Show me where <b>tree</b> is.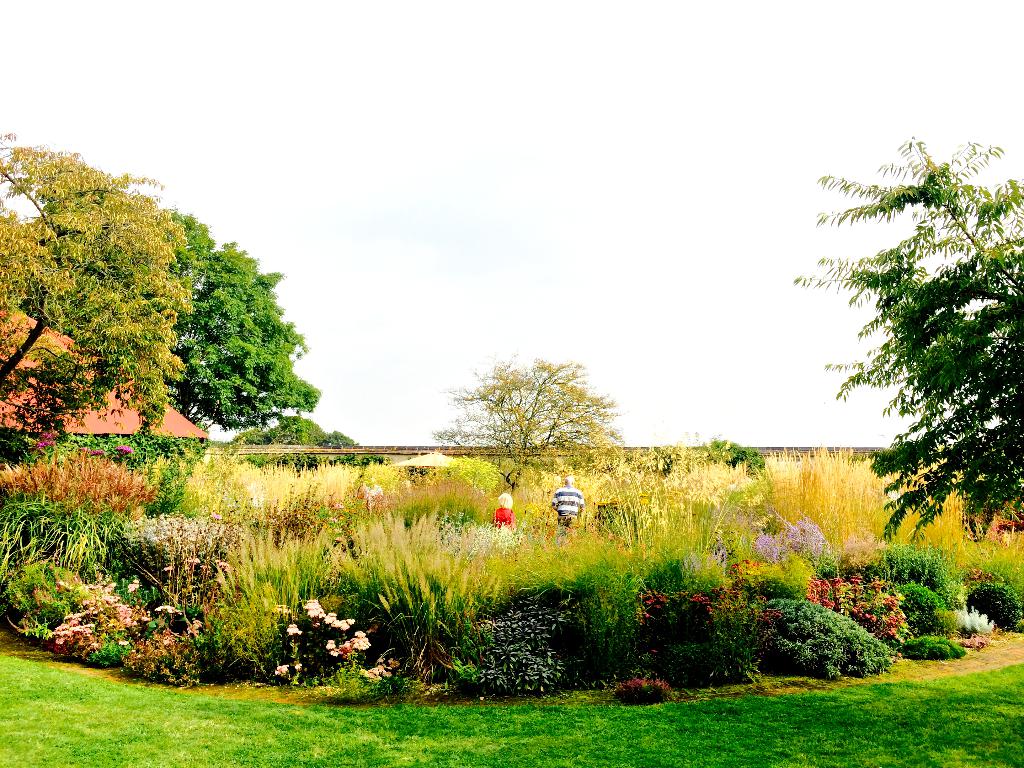
<b>tree</b> is at {"left": 799, "top": 110, "right": 1007, "bottom": 611}.
